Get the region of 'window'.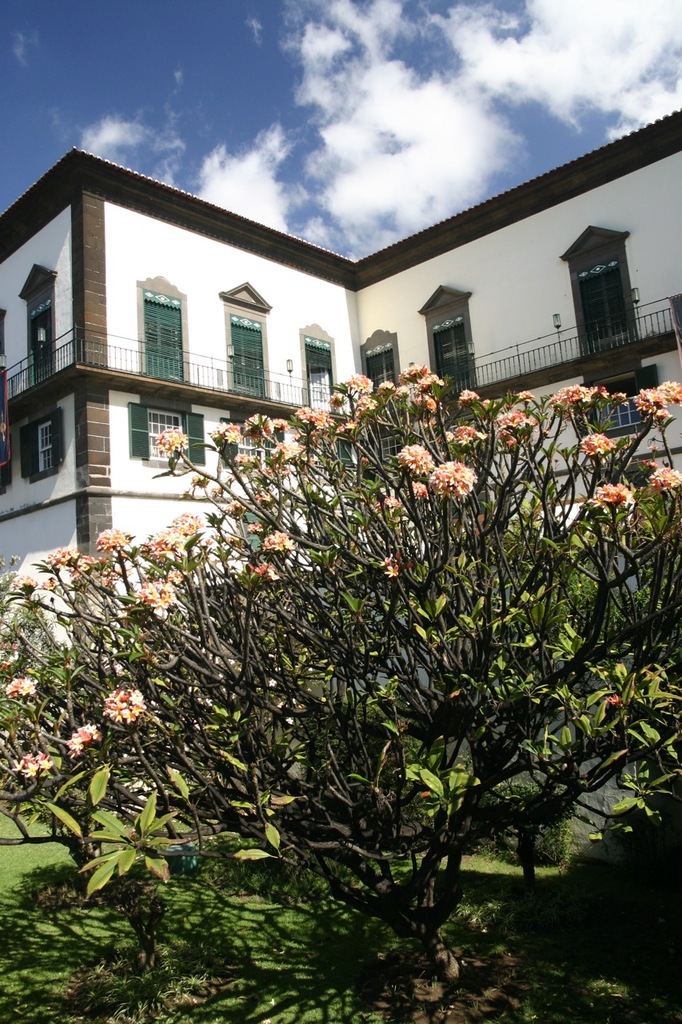
bbox=(426, 282, 474, 406).
